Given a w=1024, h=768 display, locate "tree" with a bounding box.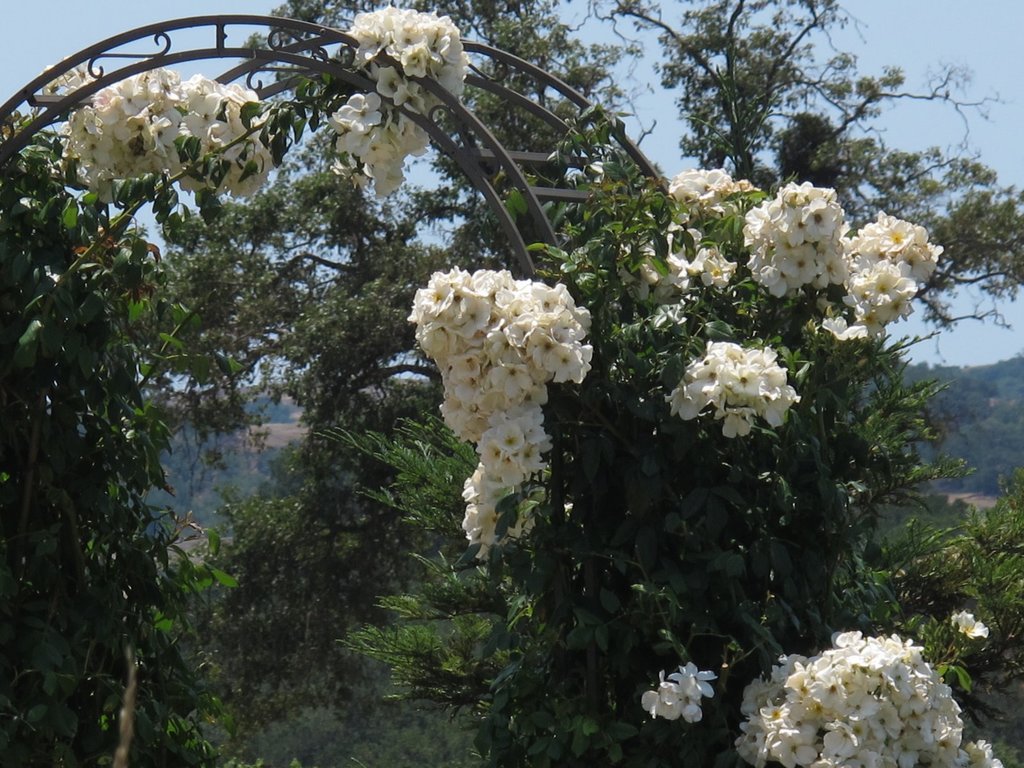
Located: 600/0/1023/591.
